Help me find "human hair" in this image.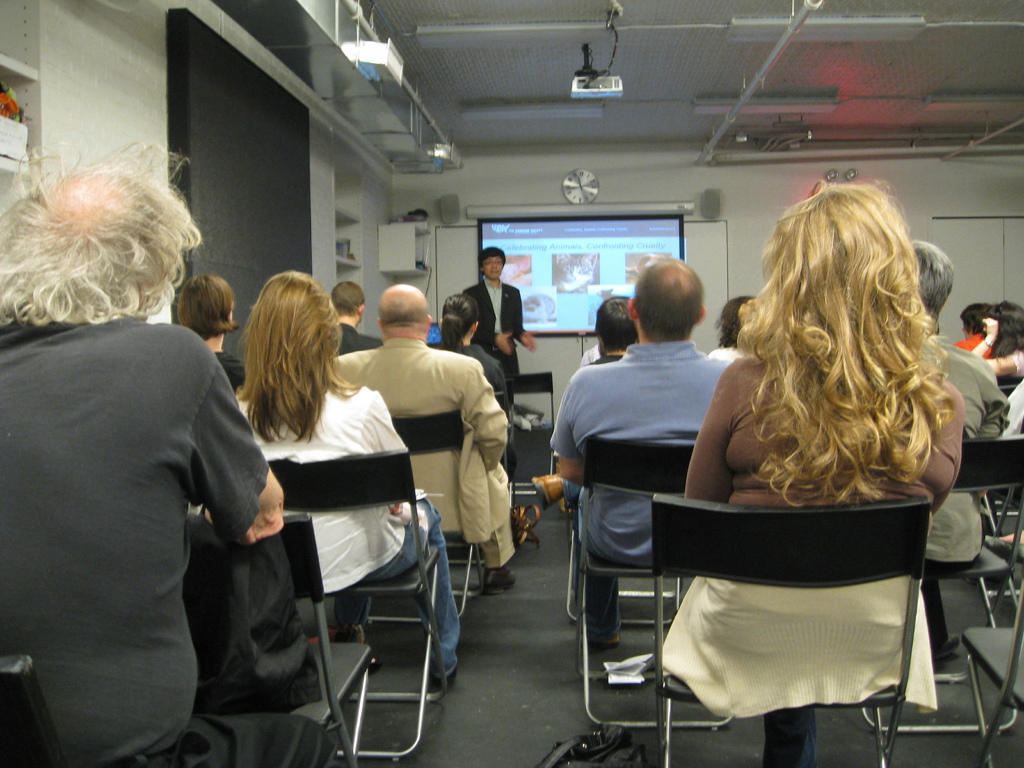
Found it: {"left": 442, "top": 292, "right": 474, "bottom": 357}.
